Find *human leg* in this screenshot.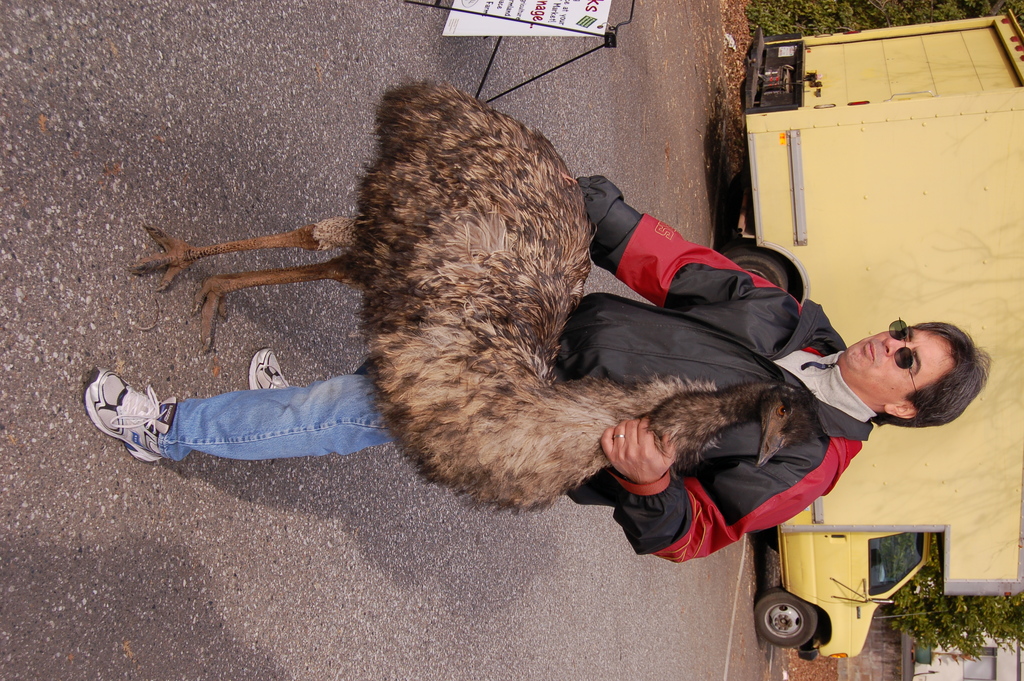
The bounding box for *human leg* is locate(79, 373, 399, 463).
